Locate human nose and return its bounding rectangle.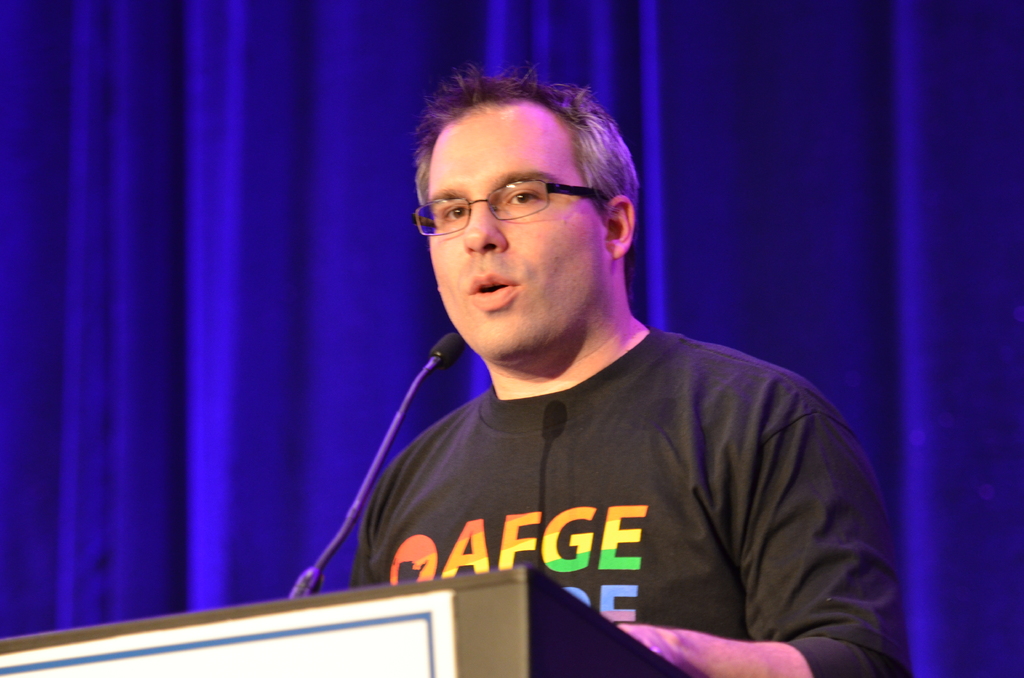
464:206:514:255.
